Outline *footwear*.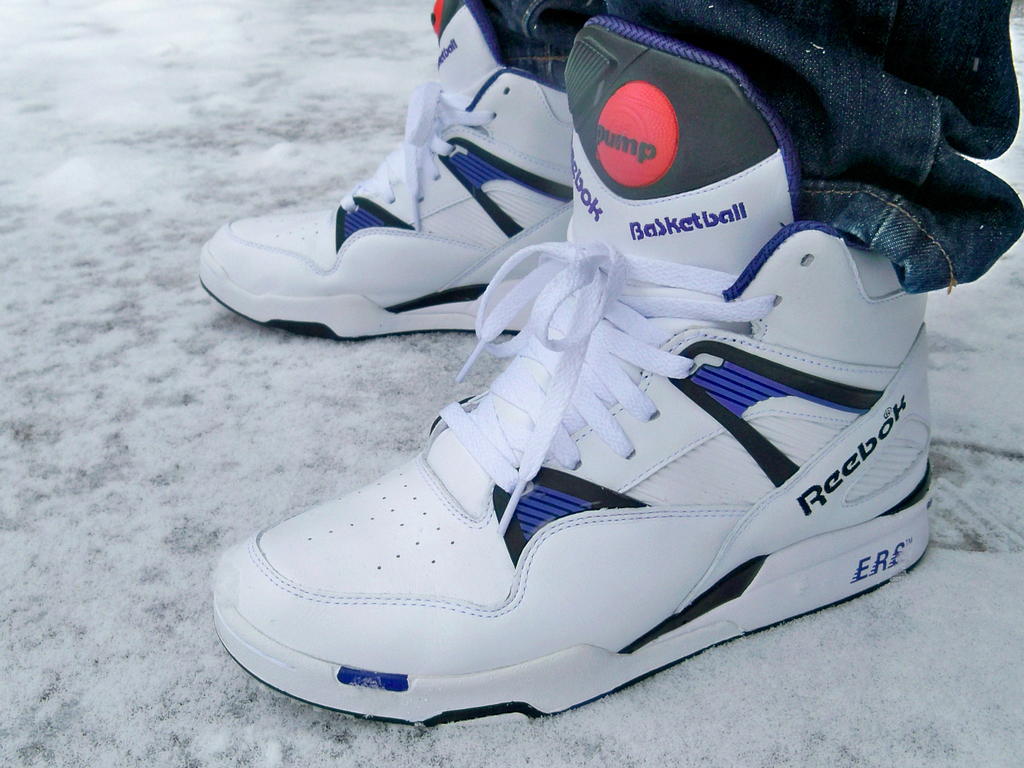
Outline: [204, 0, 573, 339].
